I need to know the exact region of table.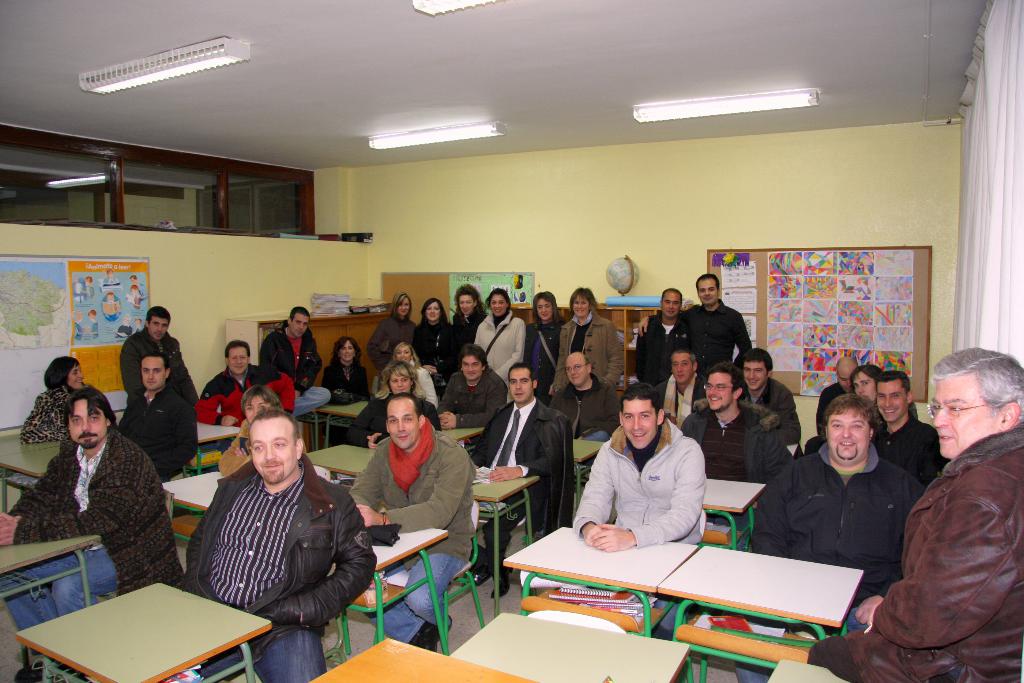
Region: select_region(441, 428, 483, 447).
